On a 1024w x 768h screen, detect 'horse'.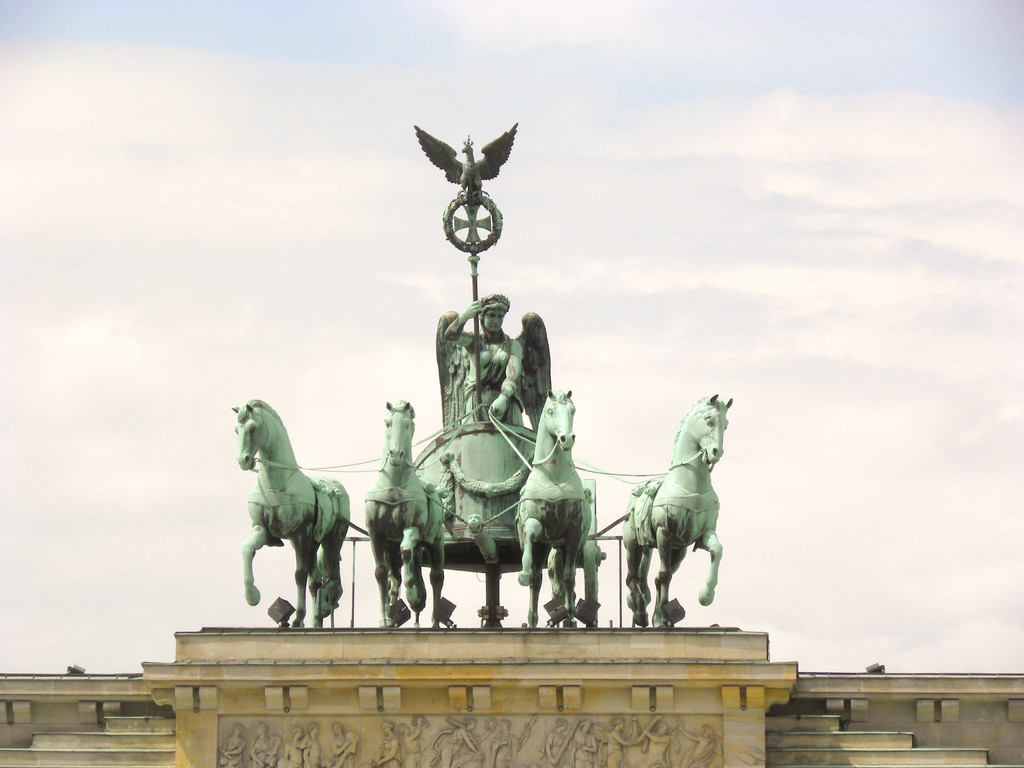
231:401:350:625.
